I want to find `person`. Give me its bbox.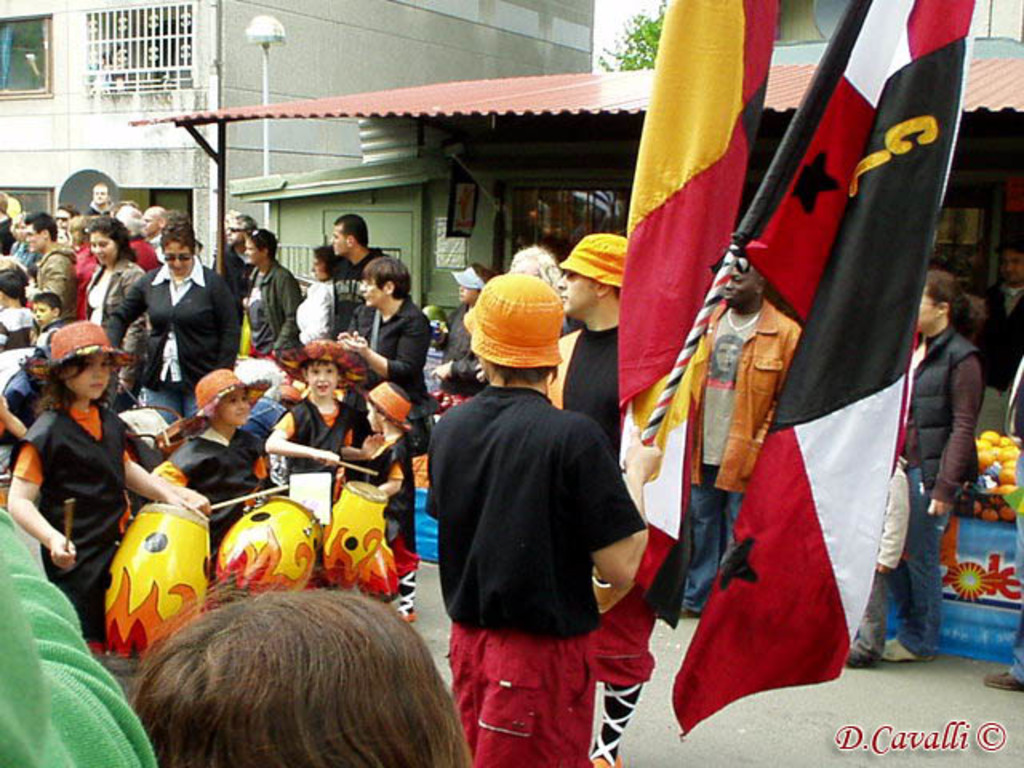
(x1=338, y1=366, x2=418, y2=597).
